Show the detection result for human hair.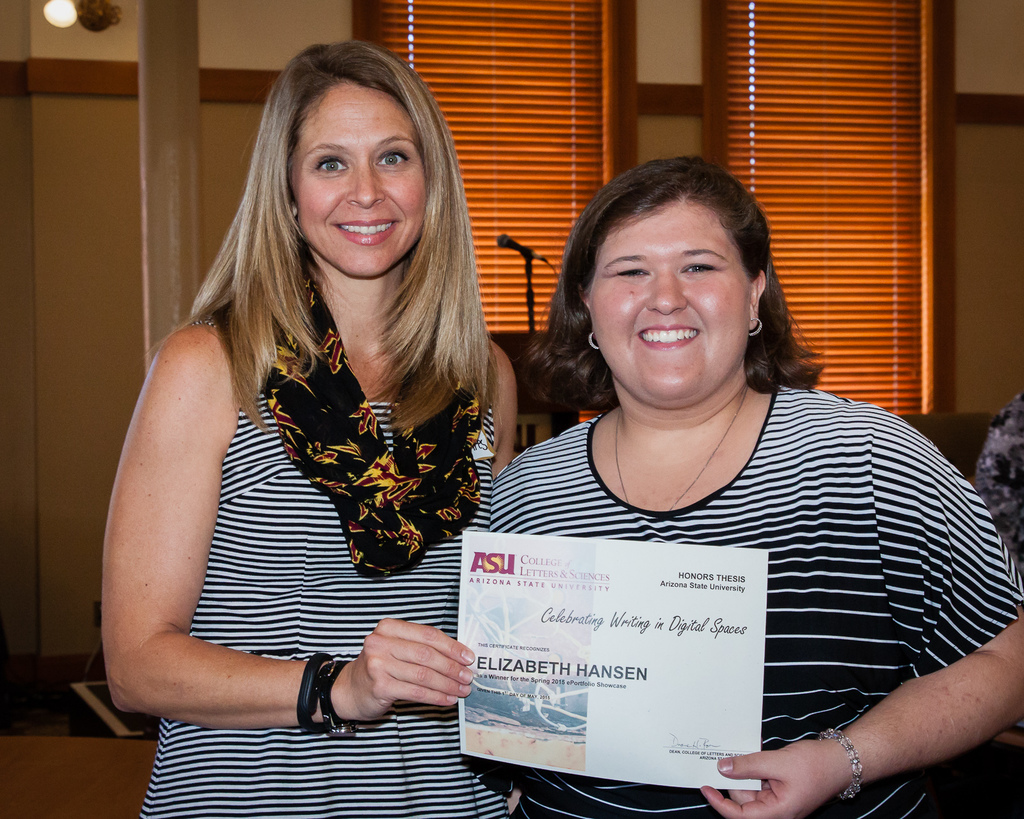
<bbox>552, 150, 786, 408</bbox>.
